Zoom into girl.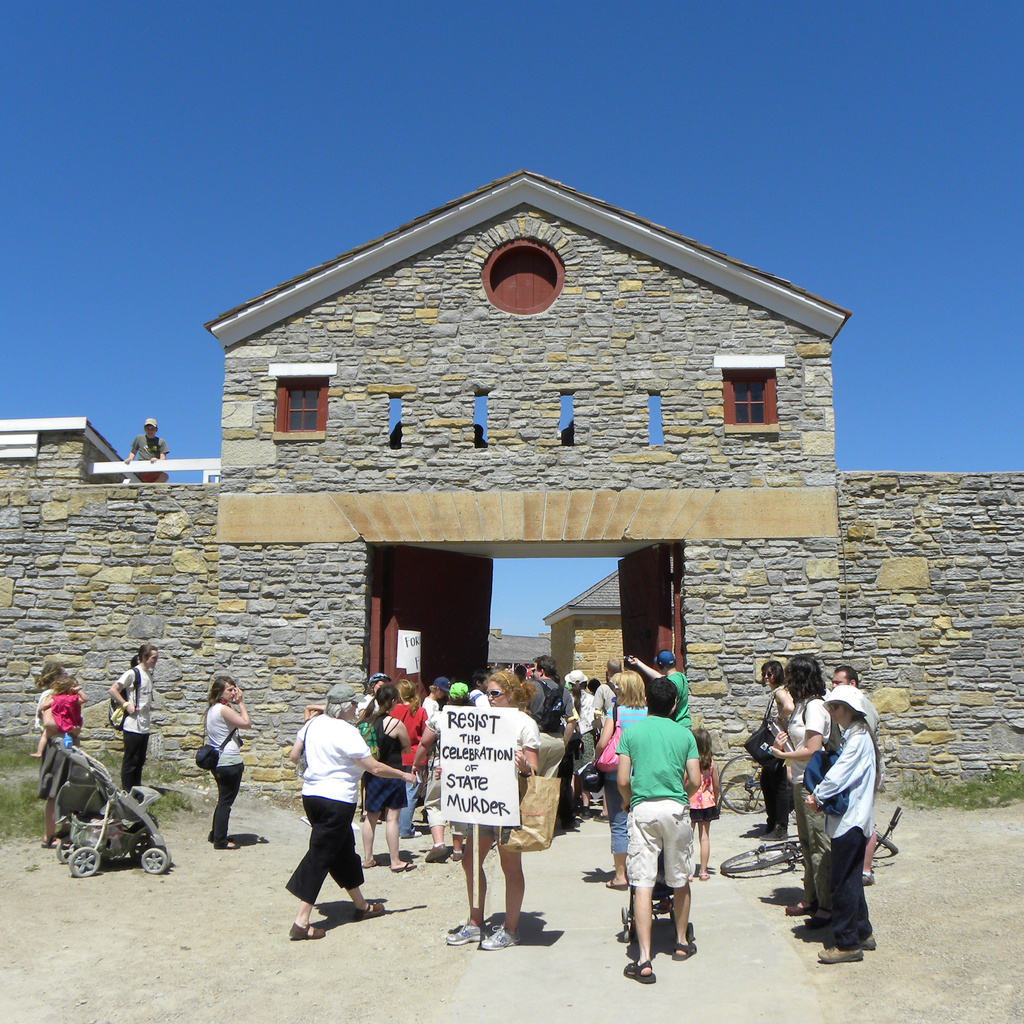
Zoom target: 31 667 91 753.
